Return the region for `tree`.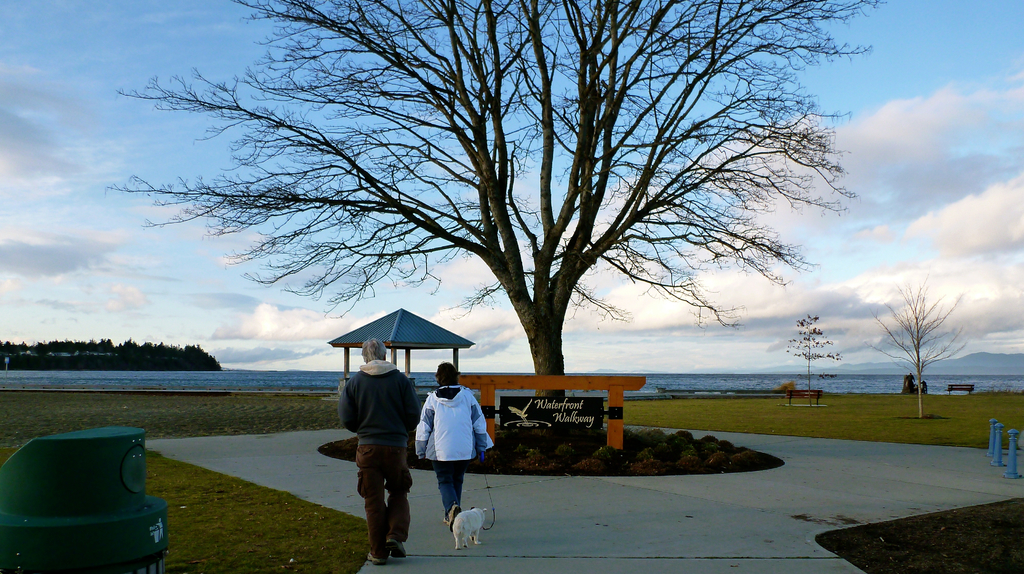
[left=783, top=315, right=840, bottom=391].
